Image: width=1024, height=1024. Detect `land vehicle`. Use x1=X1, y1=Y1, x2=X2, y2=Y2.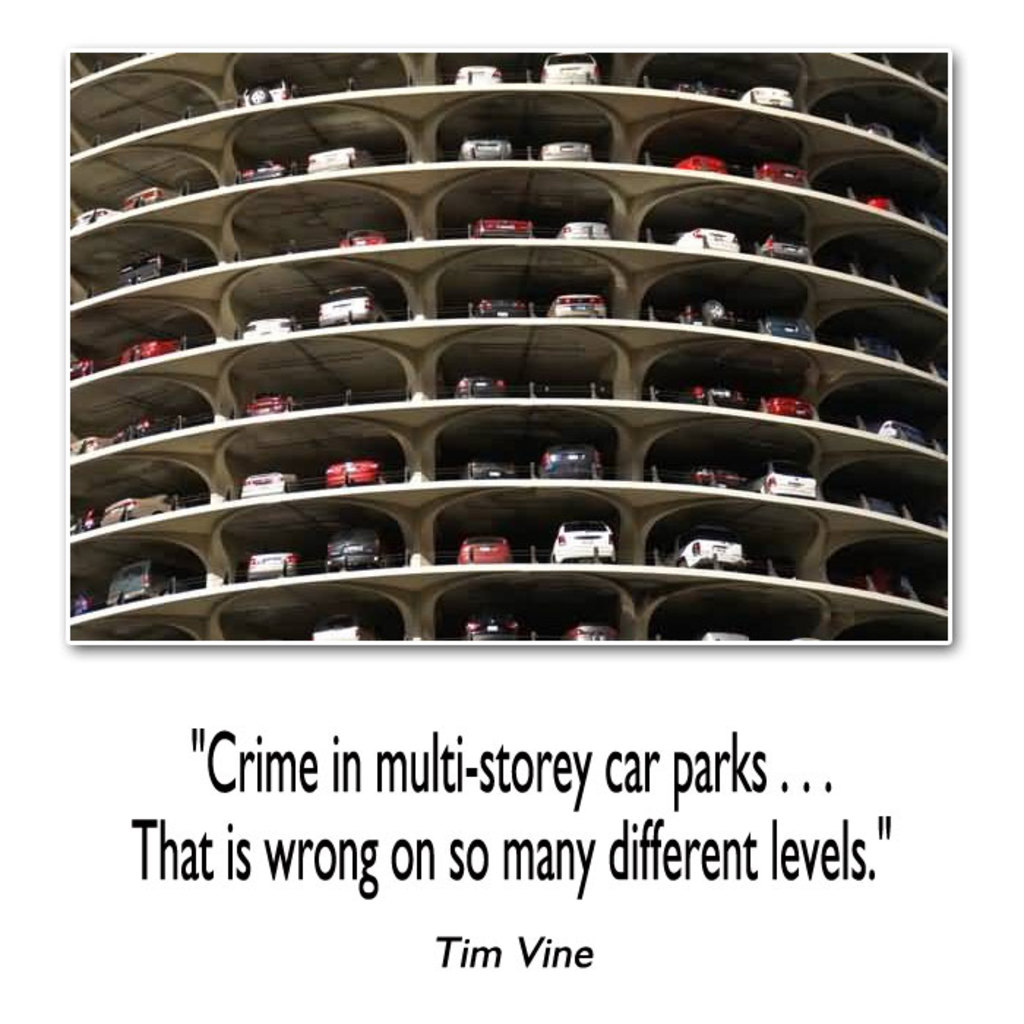
x1=771, y1=244, x2=807, y2=257.
